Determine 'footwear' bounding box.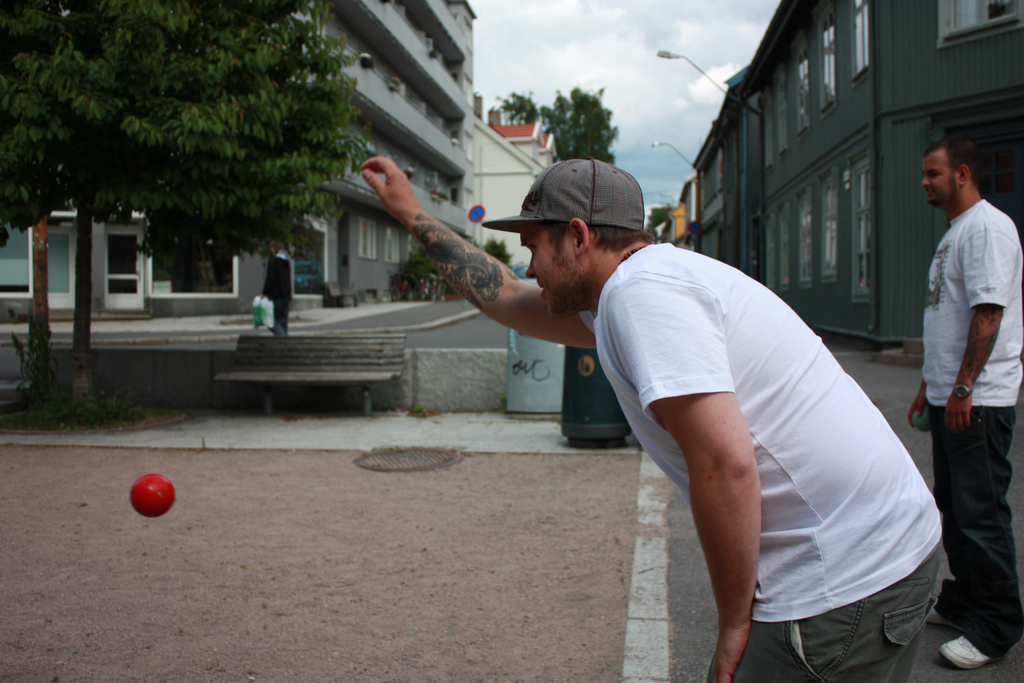
Determined: Rect(937, 632, 992, 668).
